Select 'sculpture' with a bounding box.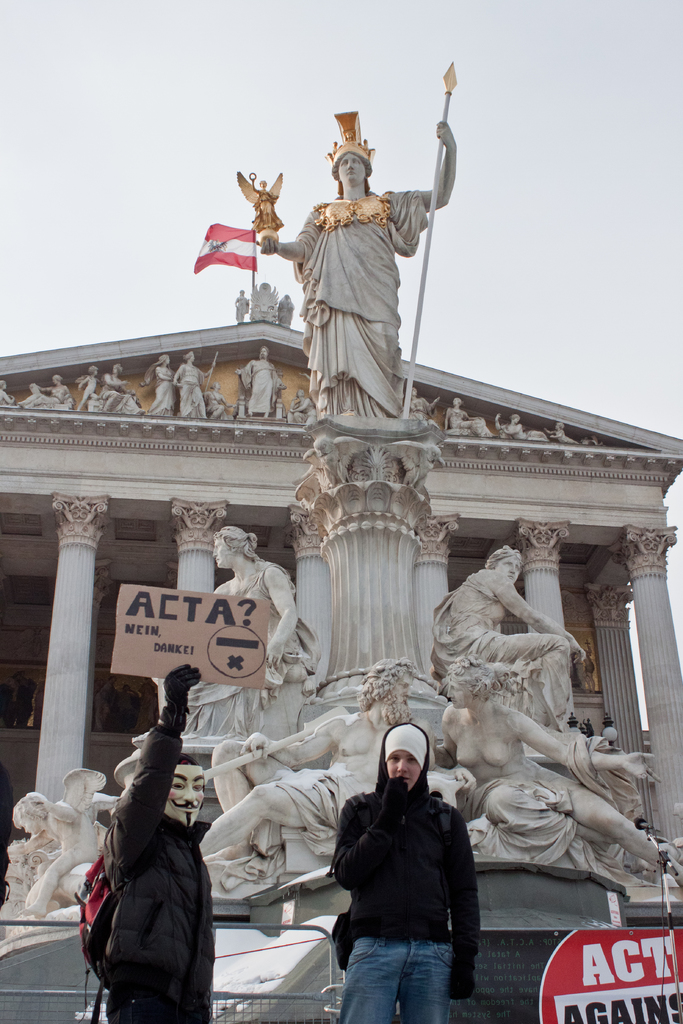
crop(443, 754, 594, 874).
